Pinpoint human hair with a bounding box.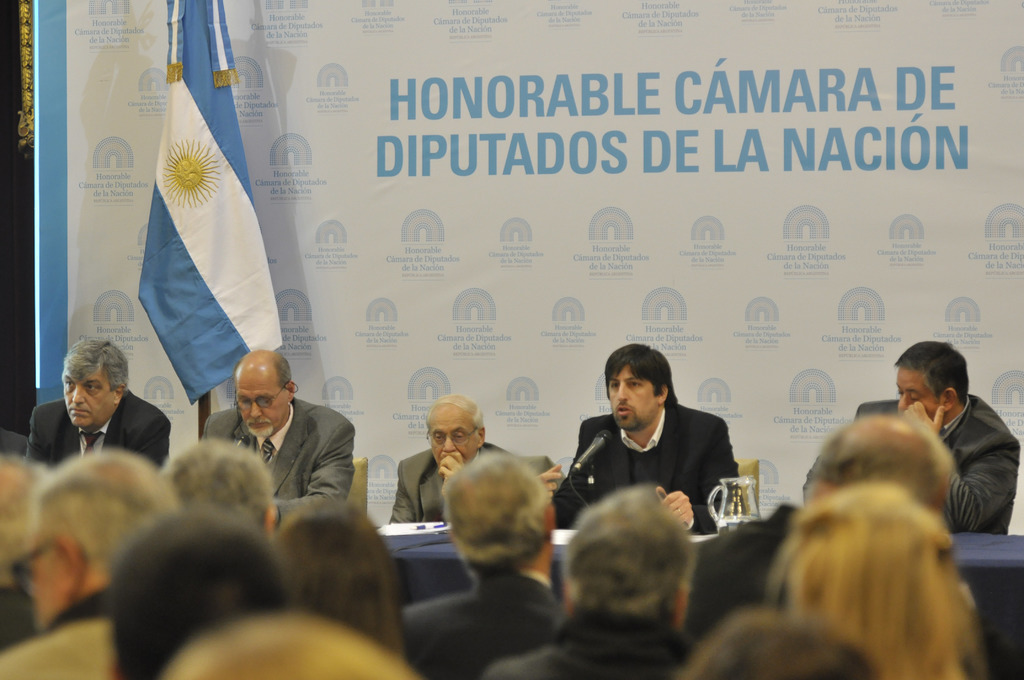
locate(682, 601, 883, 679).
